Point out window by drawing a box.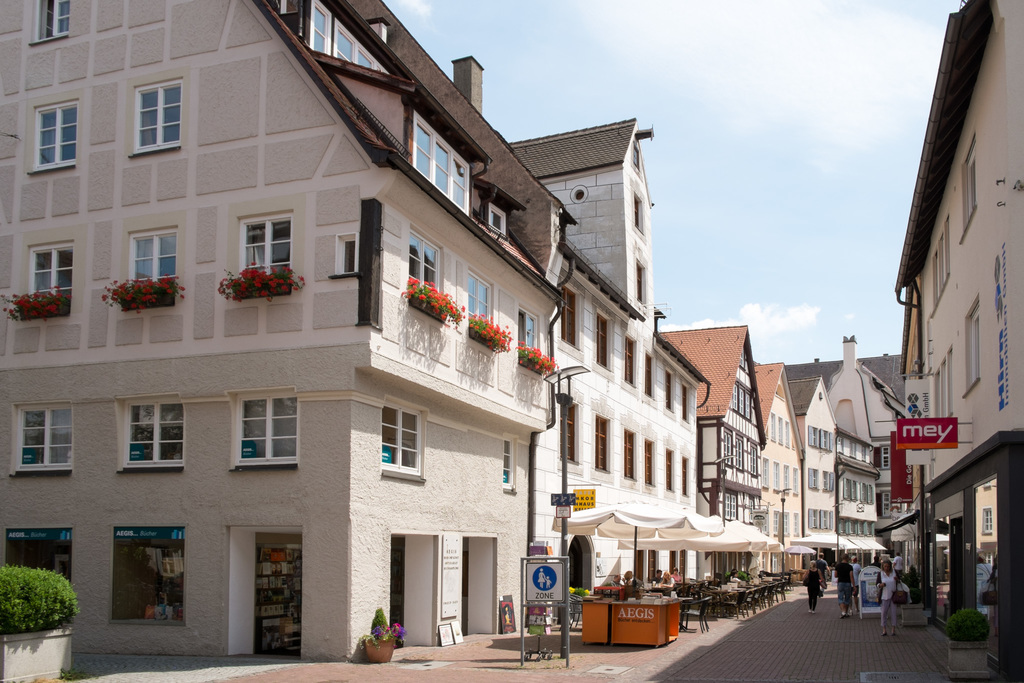
{"left": 822, "top": 429, "right": 835, "bottom": 454}.
